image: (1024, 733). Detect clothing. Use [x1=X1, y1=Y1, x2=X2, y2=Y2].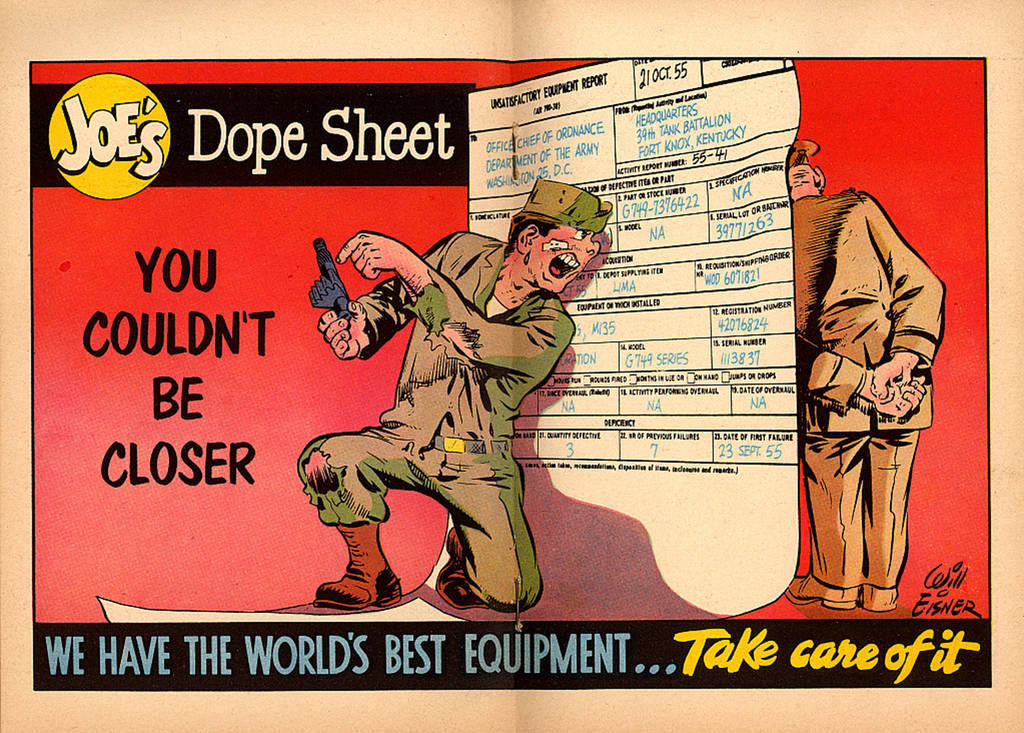
[x1=787, y1=167, x2=947, y2=606].
